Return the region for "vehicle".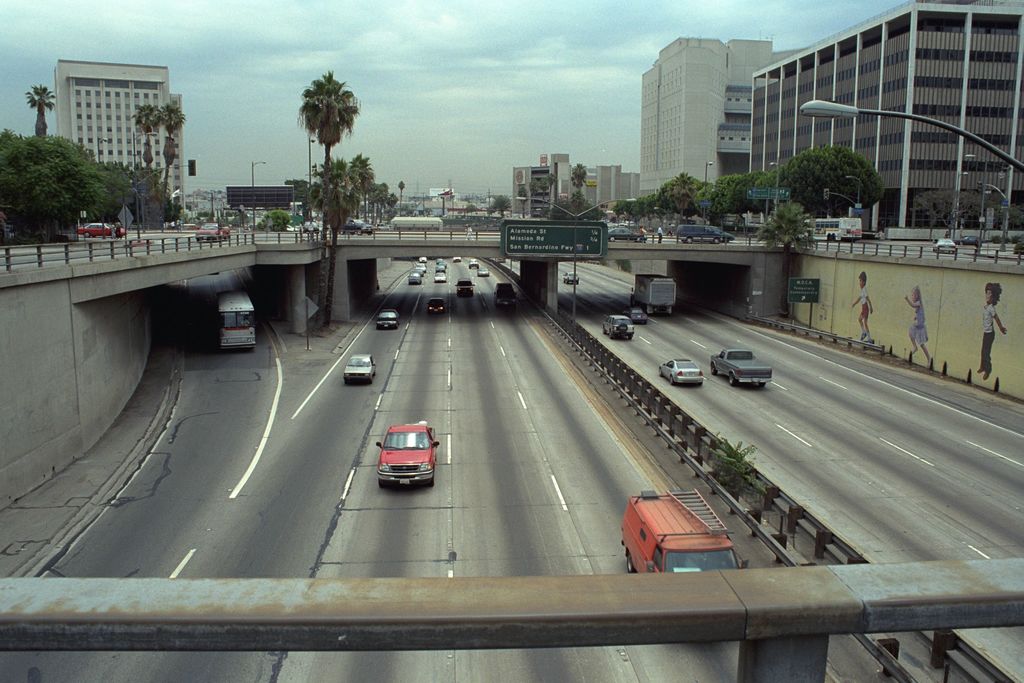
x1=491, y1=280, x2=521, y2=306.
